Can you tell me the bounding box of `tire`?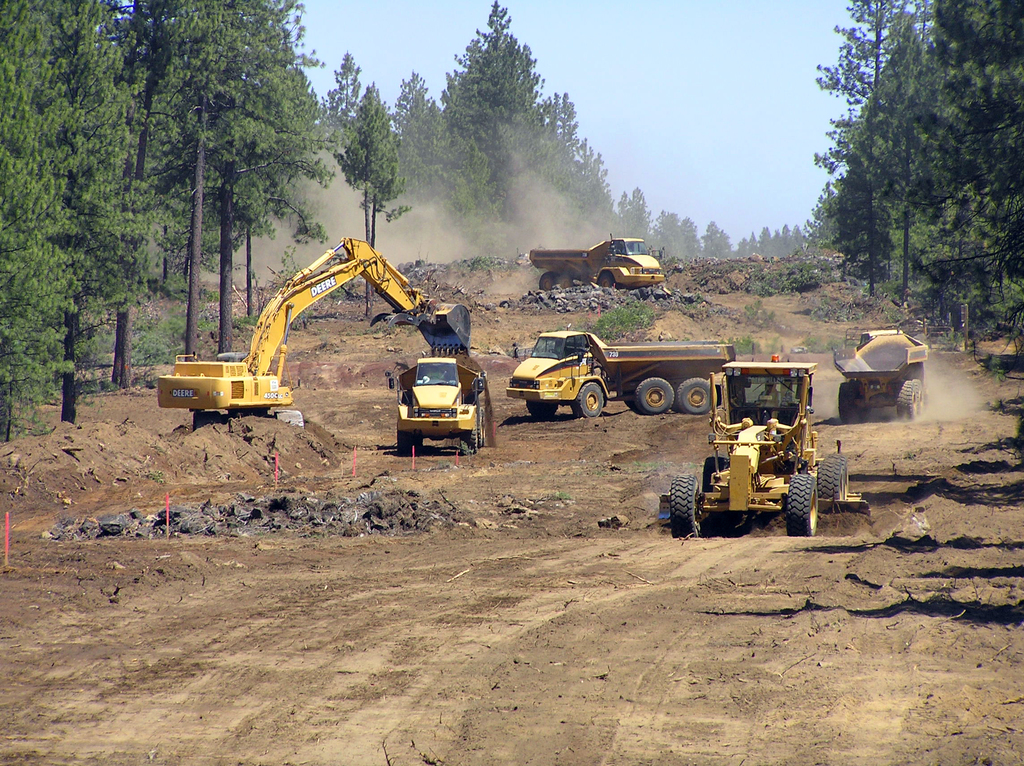
x1=472, y1=408, x2=483, y2=445.
